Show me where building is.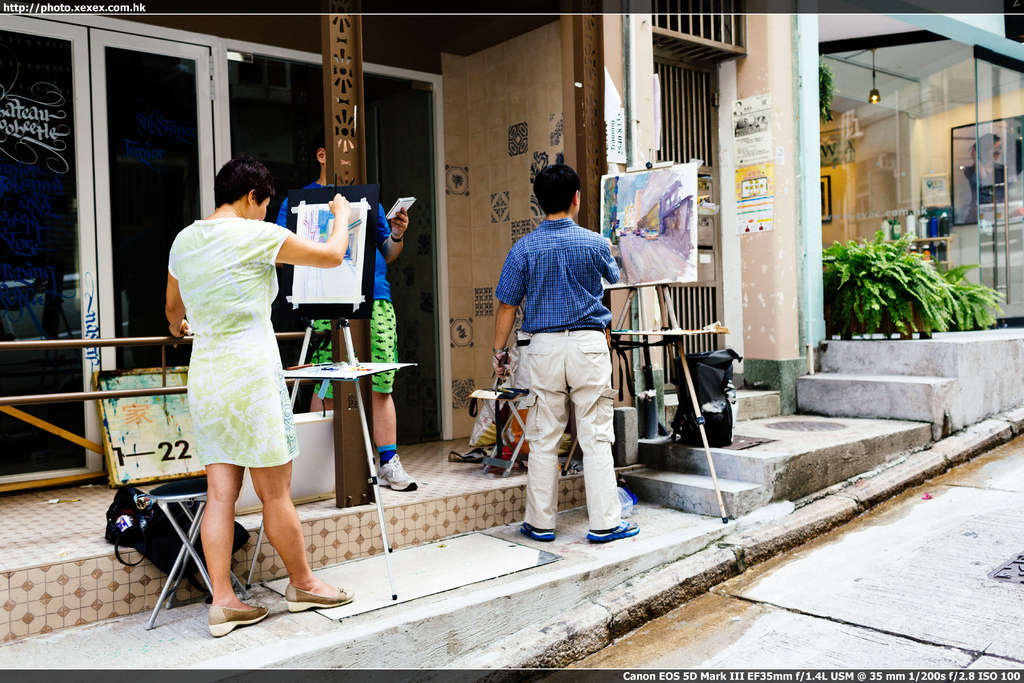
building is at [left=0, top=19, right=1023, bottom=647].
